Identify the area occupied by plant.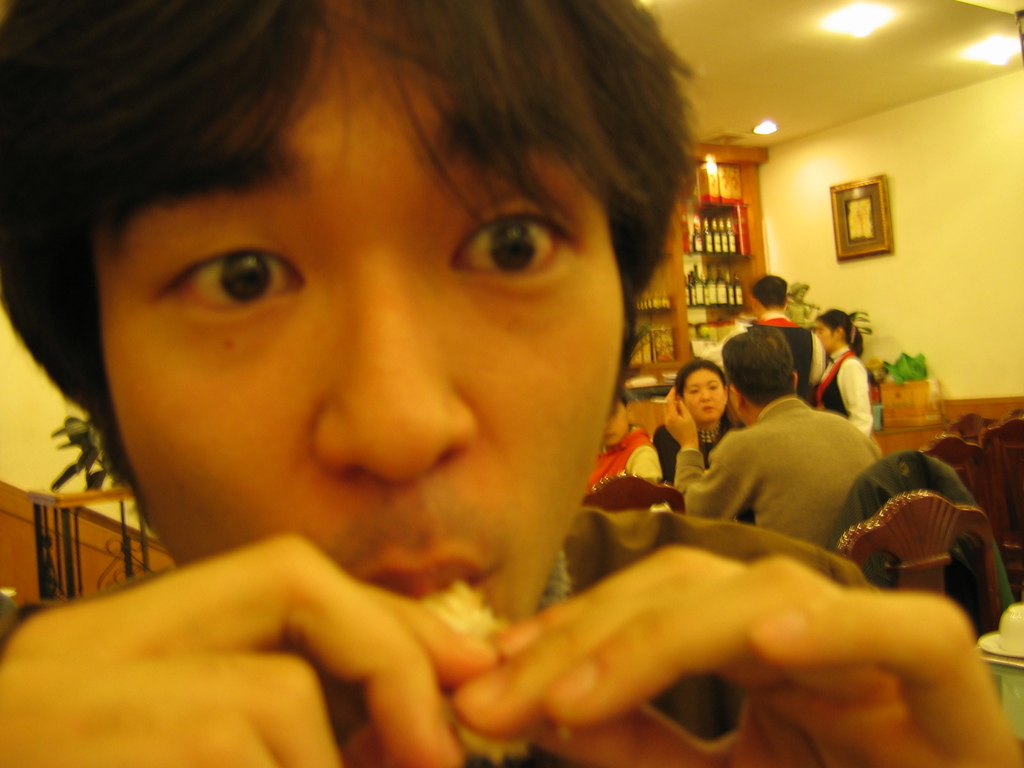
Area: {"left": 56, "top": 409, "right": 157, "bottom": 522}.
